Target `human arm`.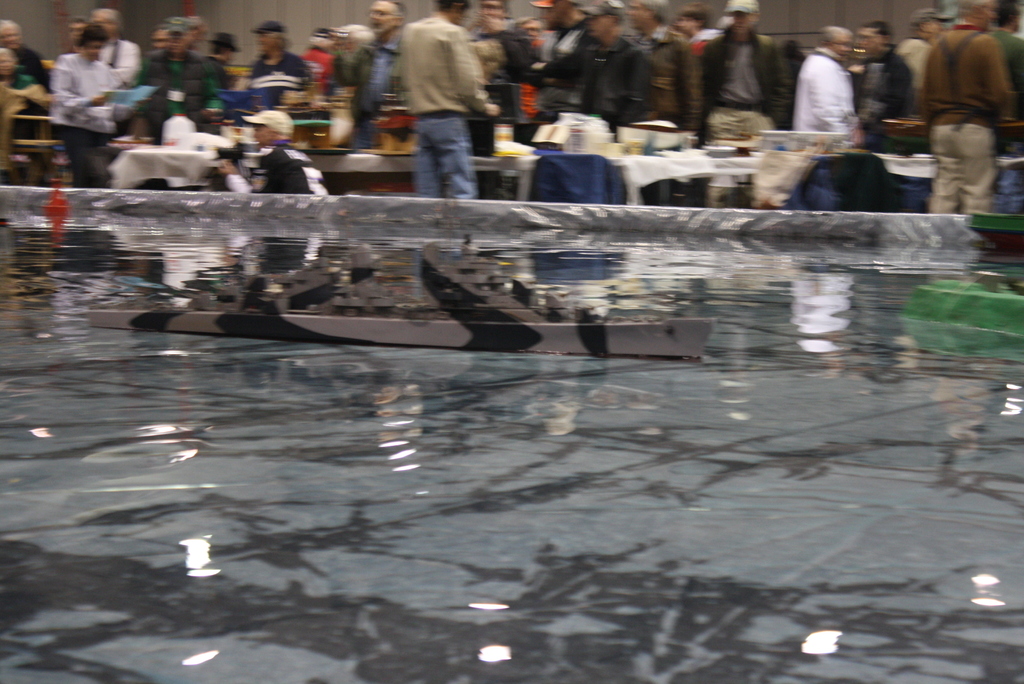
Target region: BBox(27, 48, 61, 113).
